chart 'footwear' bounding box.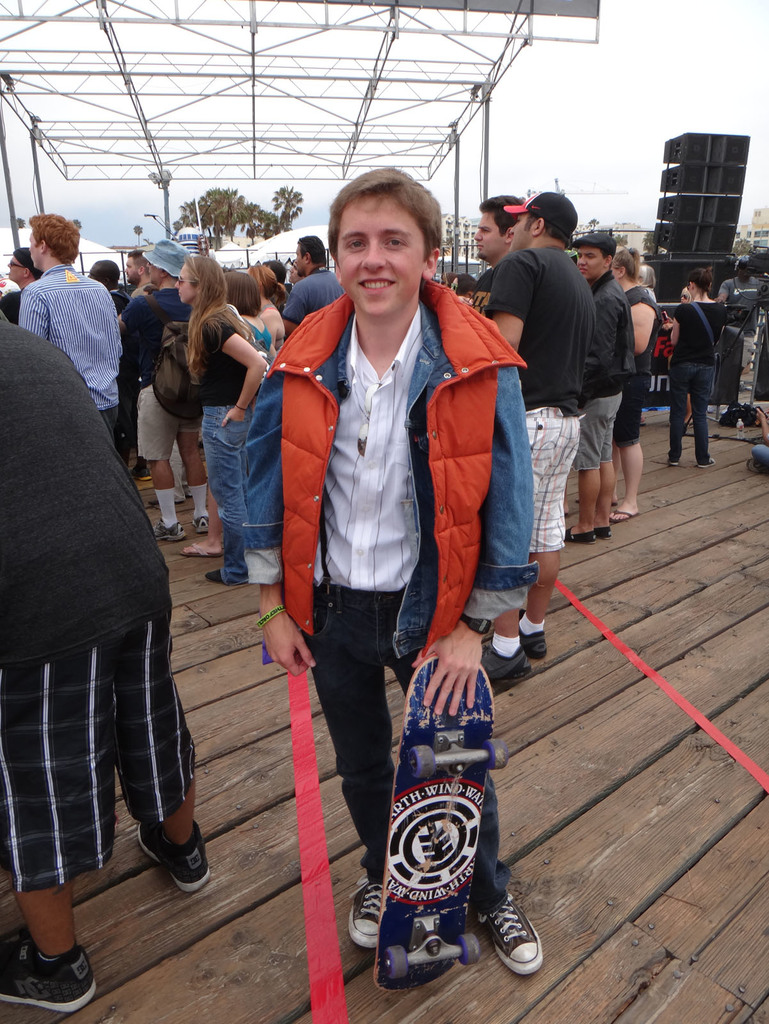
Charted: 516, 620, 542, 657.
